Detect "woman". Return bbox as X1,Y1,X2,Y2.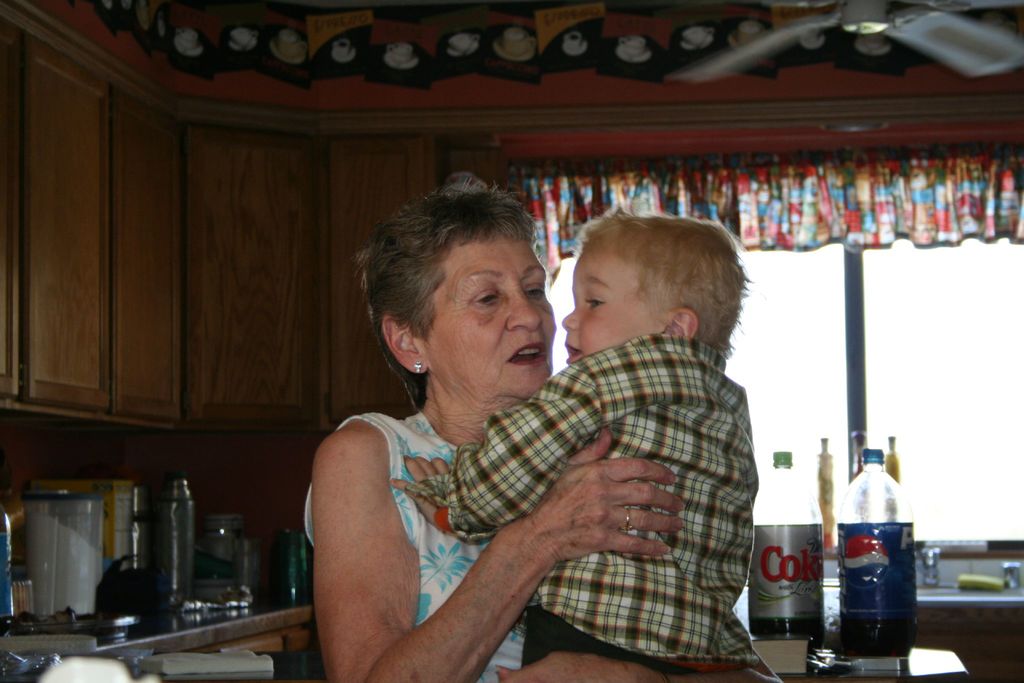
298,172,787,681.
